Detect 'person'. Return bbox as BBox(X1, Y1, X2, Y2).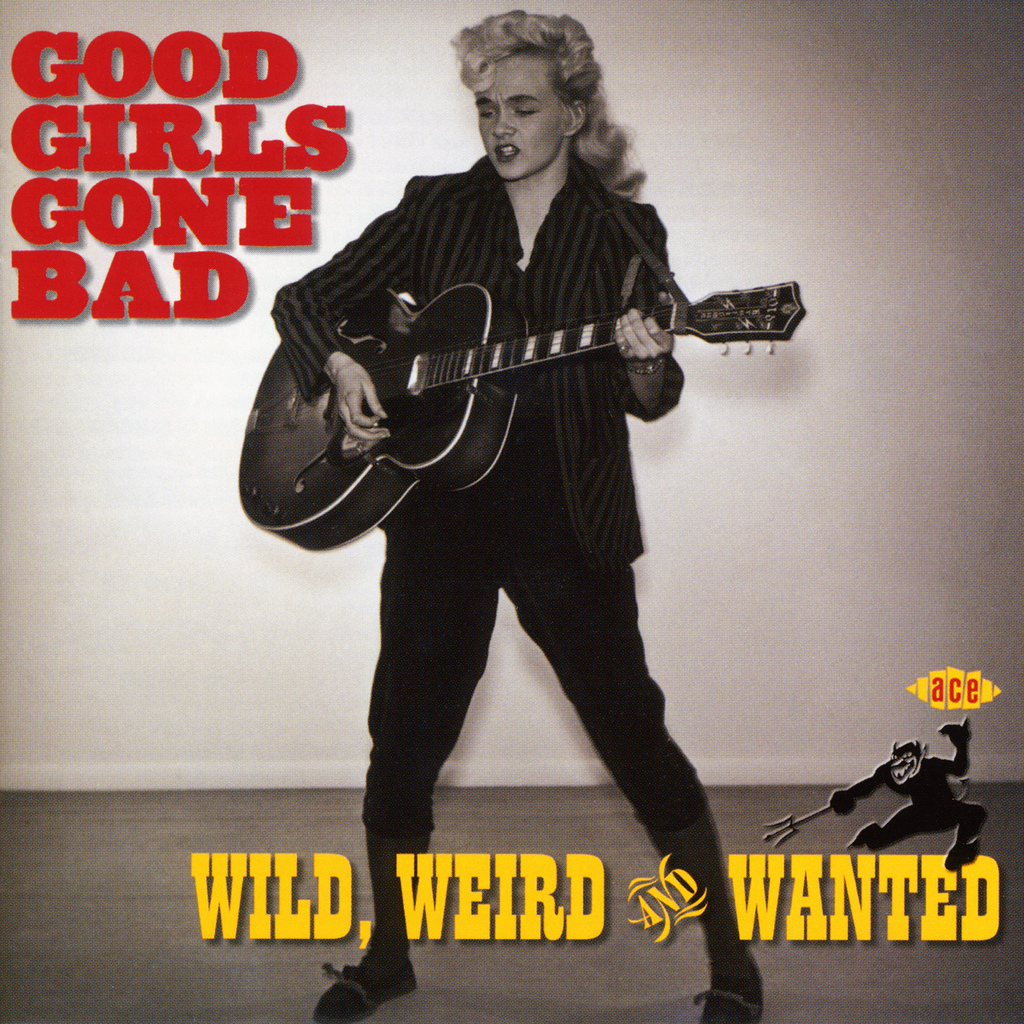
BBox(256, 38, 780, 956).
